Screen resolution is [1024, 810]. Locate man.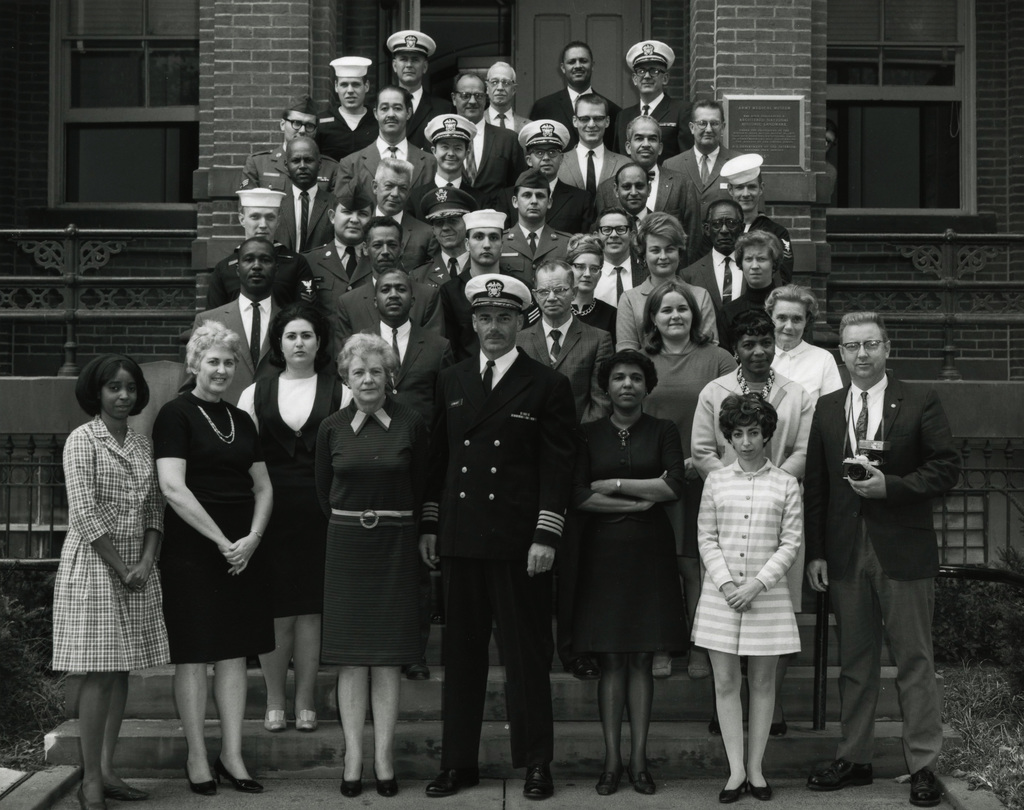
[193,238,298,360].
